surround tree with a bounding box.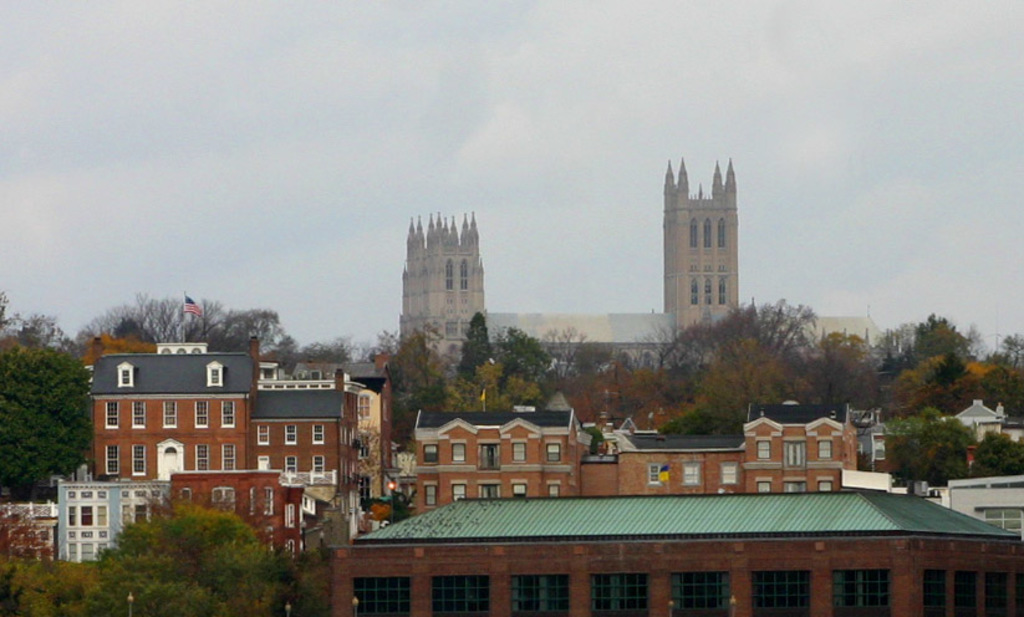
(left=356, top=327, right=406, bottom=363).
